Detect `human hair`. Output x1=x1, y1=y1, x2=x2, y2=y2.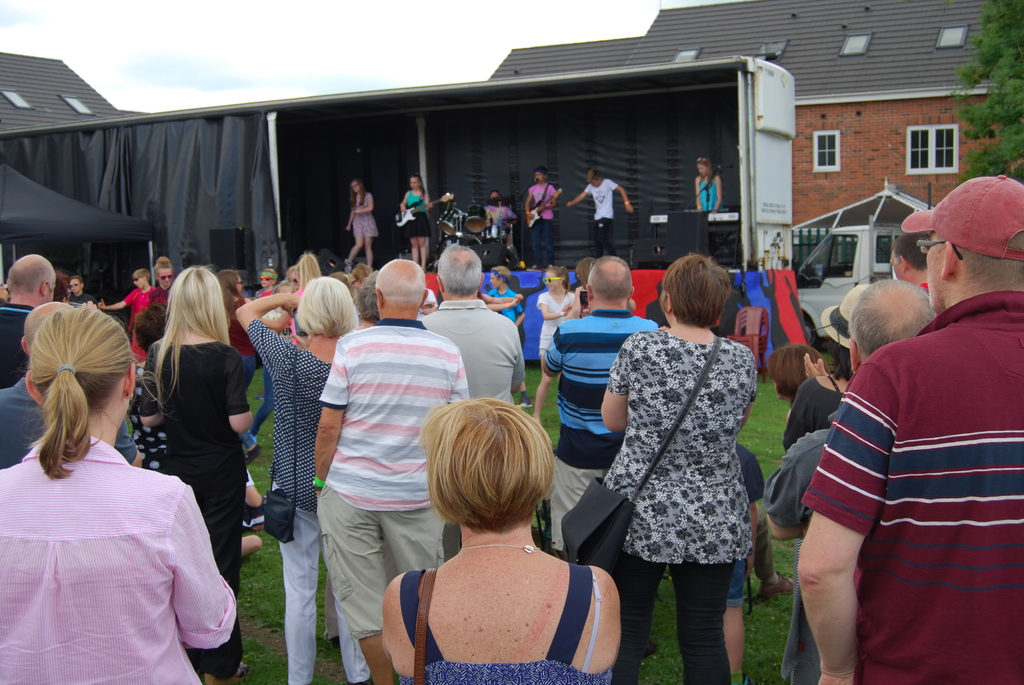
x1=848, y1=282, x2=931, y2=363.
